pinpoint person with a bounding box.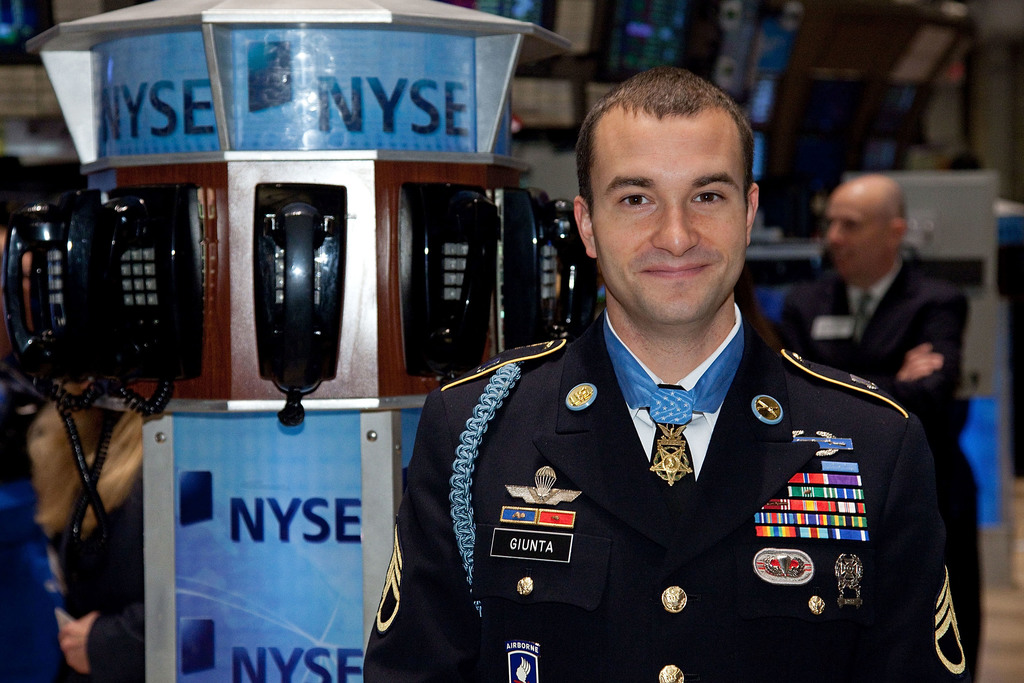
(x1=424, y1=92, x2=929, y2=682).
